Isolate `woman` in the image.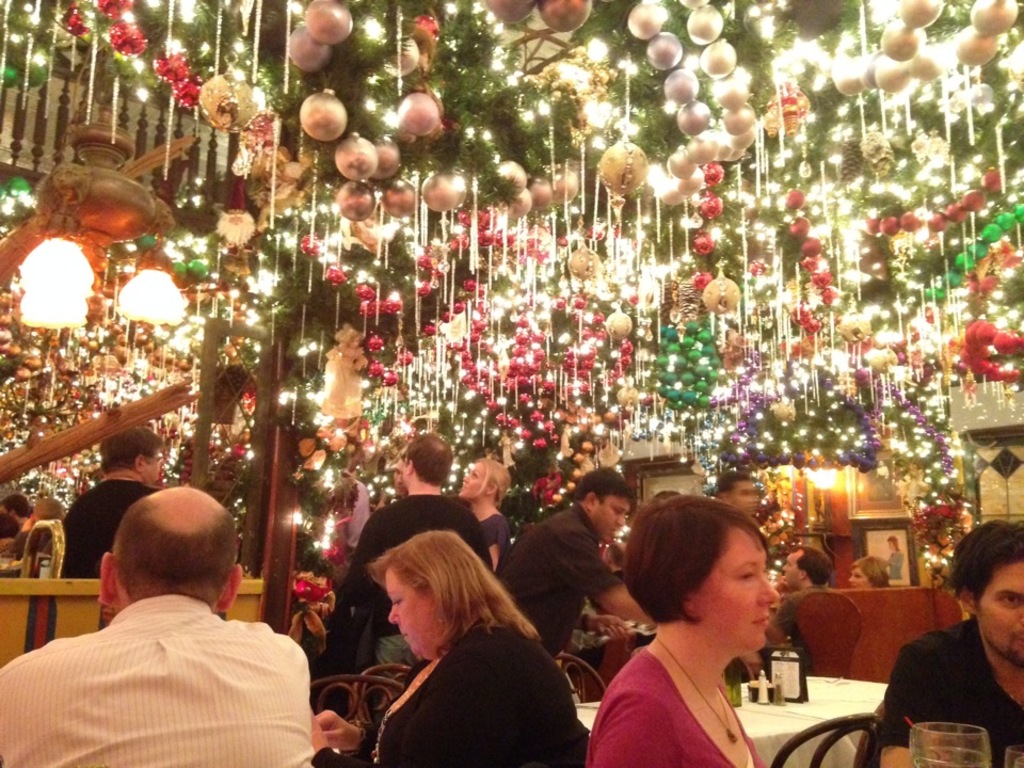
Isolated region: bbox=(848, 550, 902, 589).
